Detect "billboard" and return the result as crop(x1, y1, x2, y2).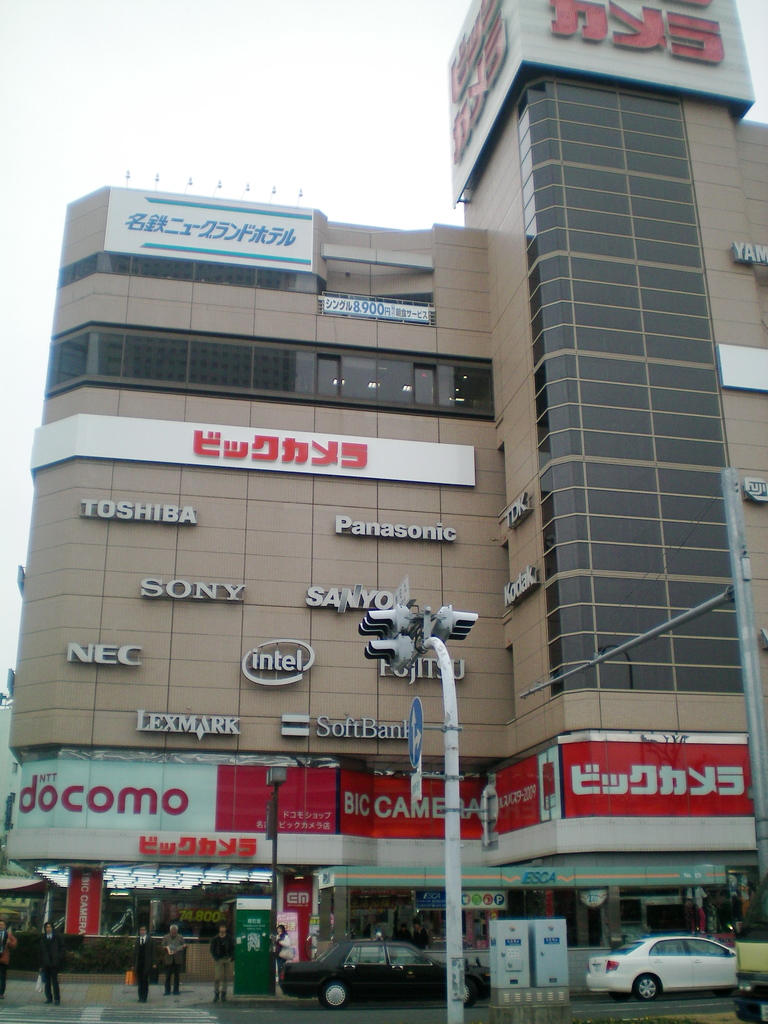
crop(12, 764, 336, 824).
